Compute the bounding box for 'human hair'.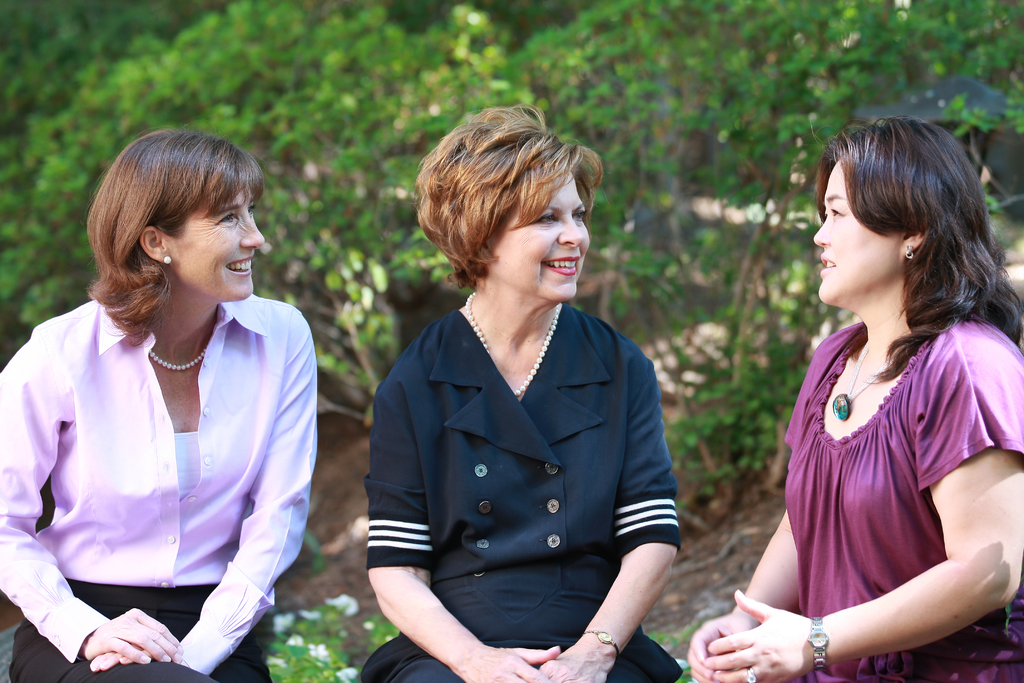
[left=813, top=114, right=1023, bottom=384].
